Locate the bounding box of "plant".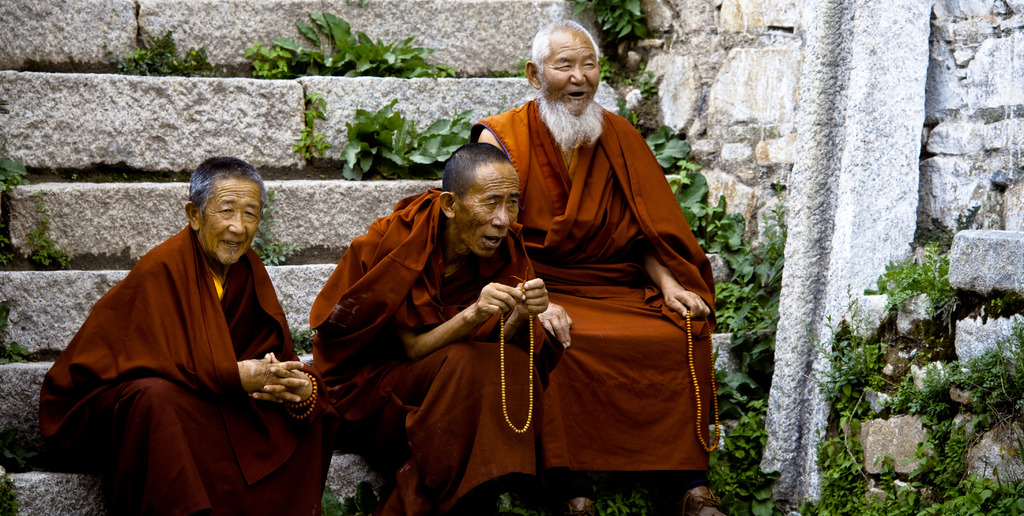
Bounding box: region(241, 9, 456, 83).
